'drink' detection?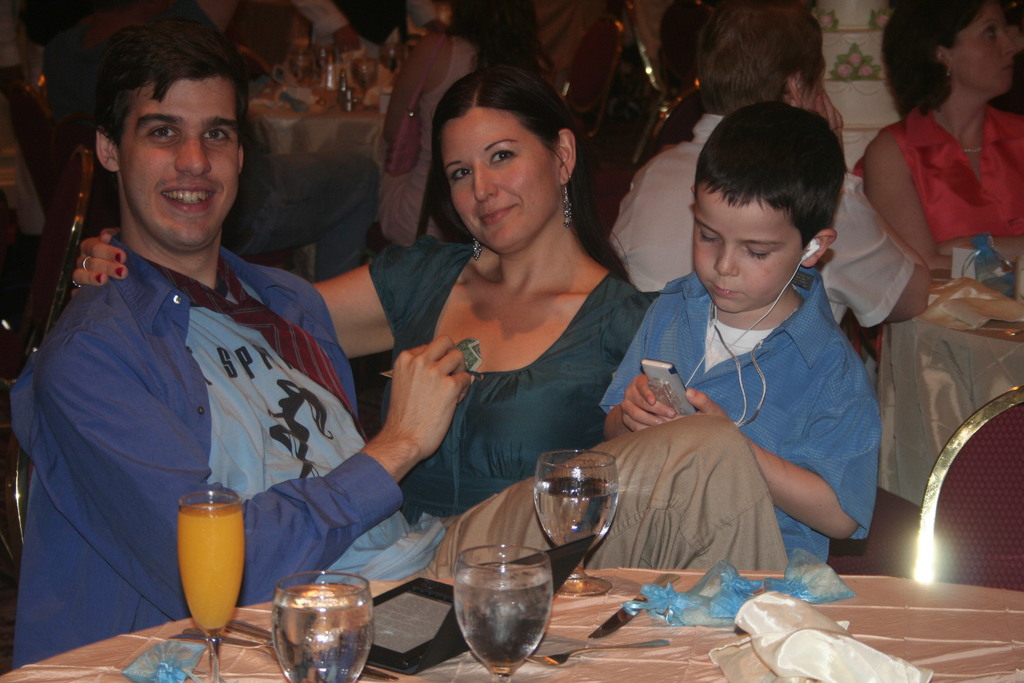
rect(267, 577, 378, 675)
